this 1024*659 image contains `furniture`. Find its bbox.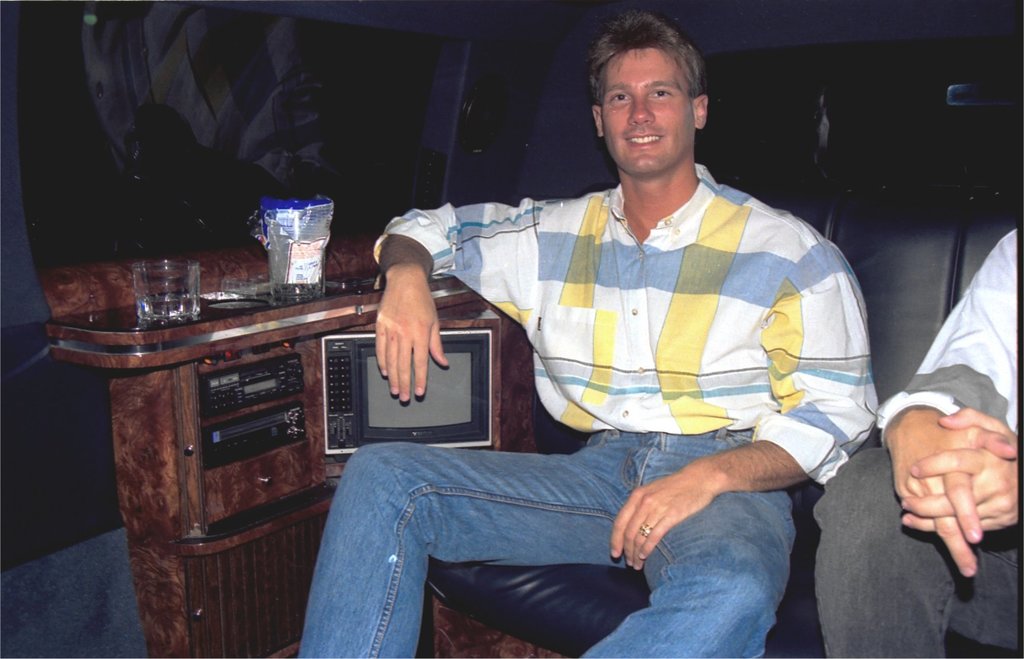
(51, 275, 505, 654).
